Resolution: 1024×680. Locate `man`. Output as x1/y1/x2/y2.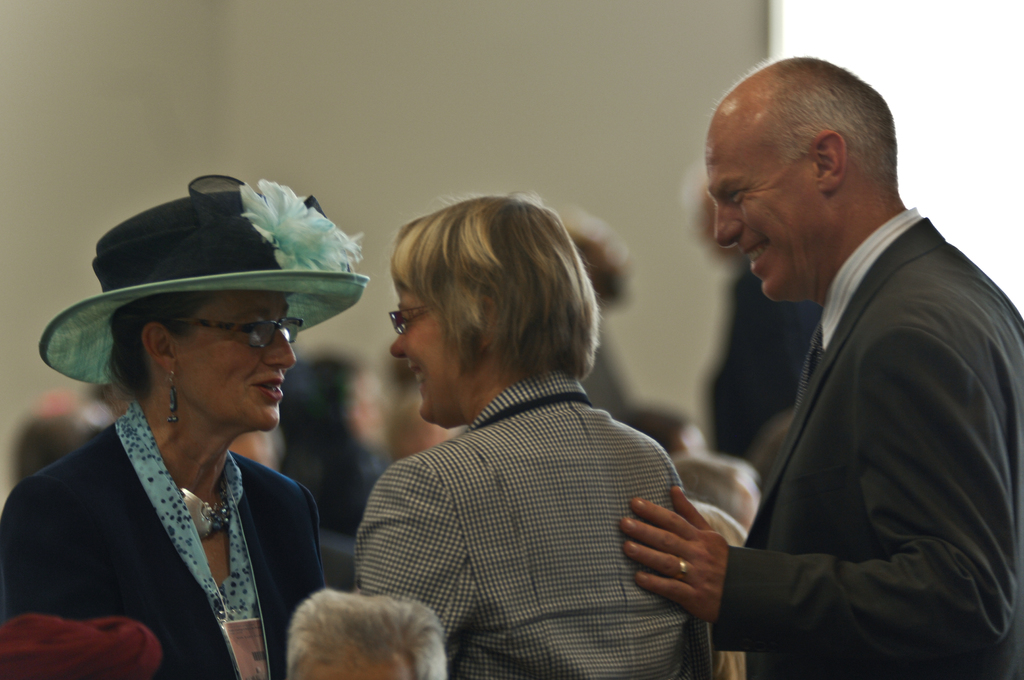
660/56/1020/679.
